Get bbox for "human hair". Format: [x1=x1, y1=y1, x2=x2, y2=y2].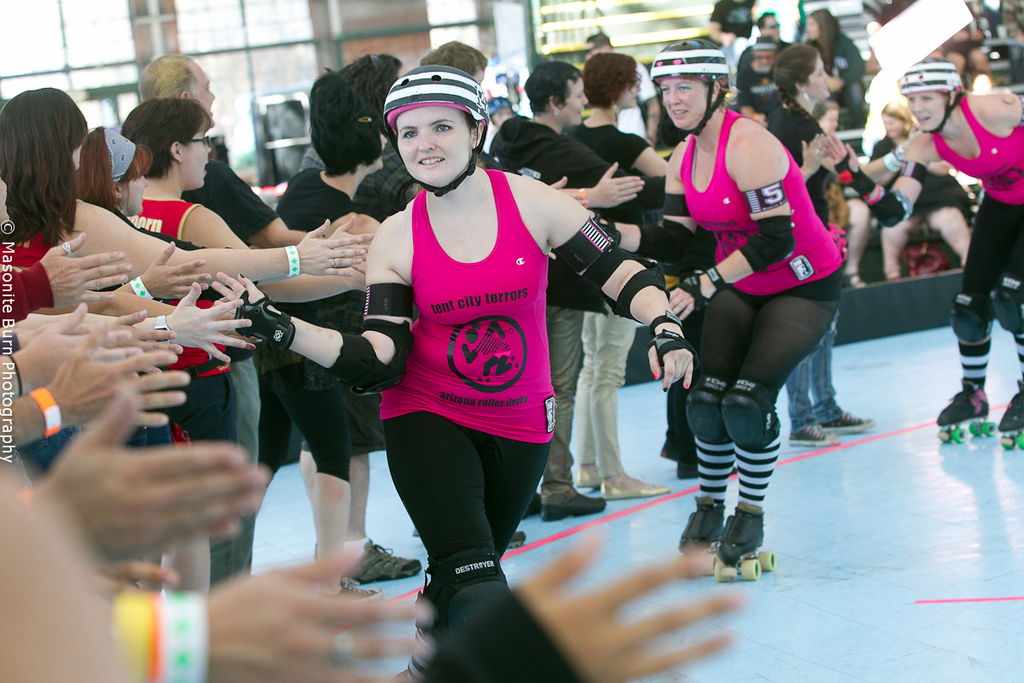
[x1=808, y1=1, x2=842, y2=71].
